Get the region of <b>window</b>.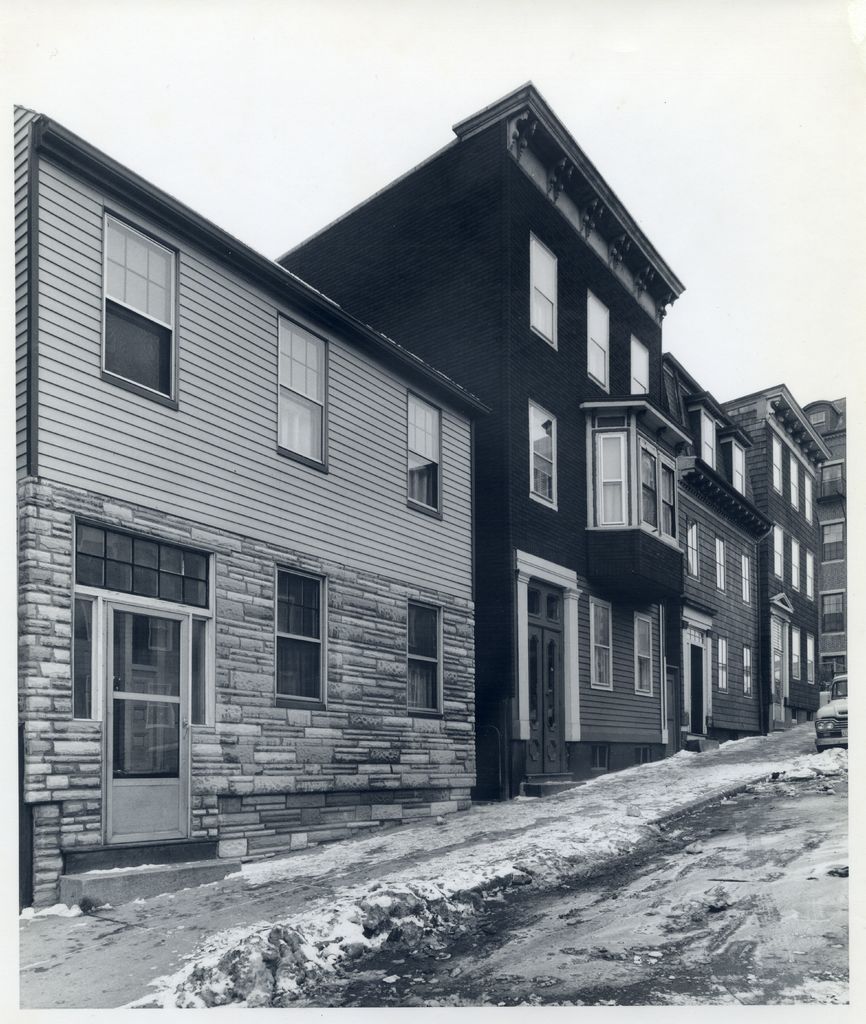
detection(630, 335, 651, 394).
